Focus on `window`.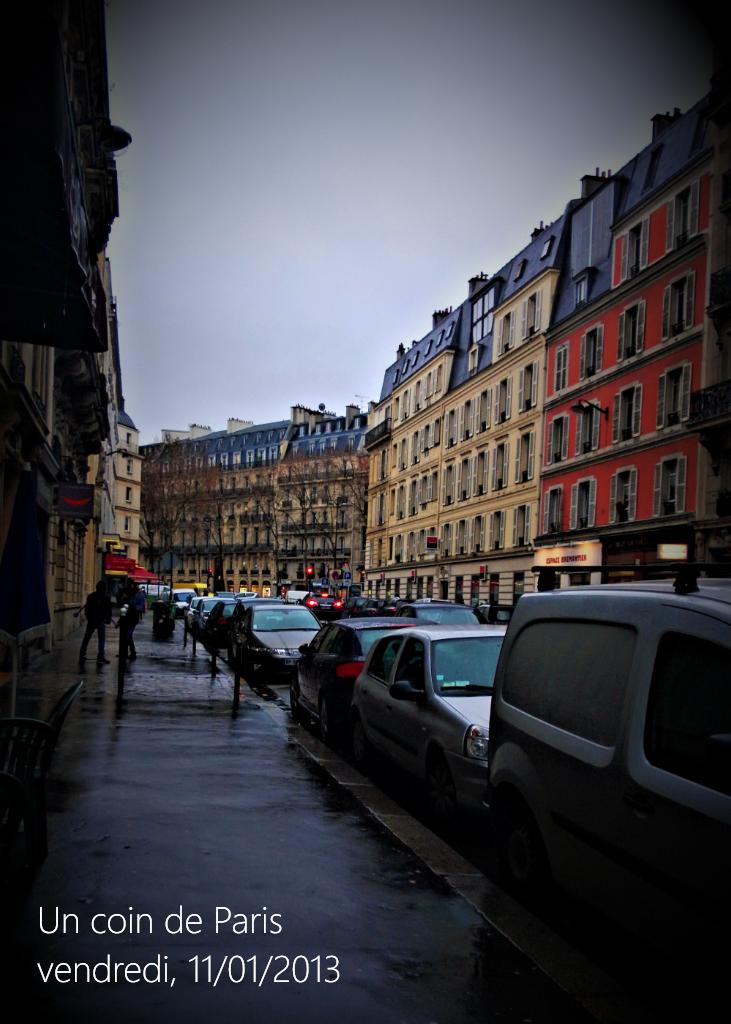
Focused at 434,327,443,348.
